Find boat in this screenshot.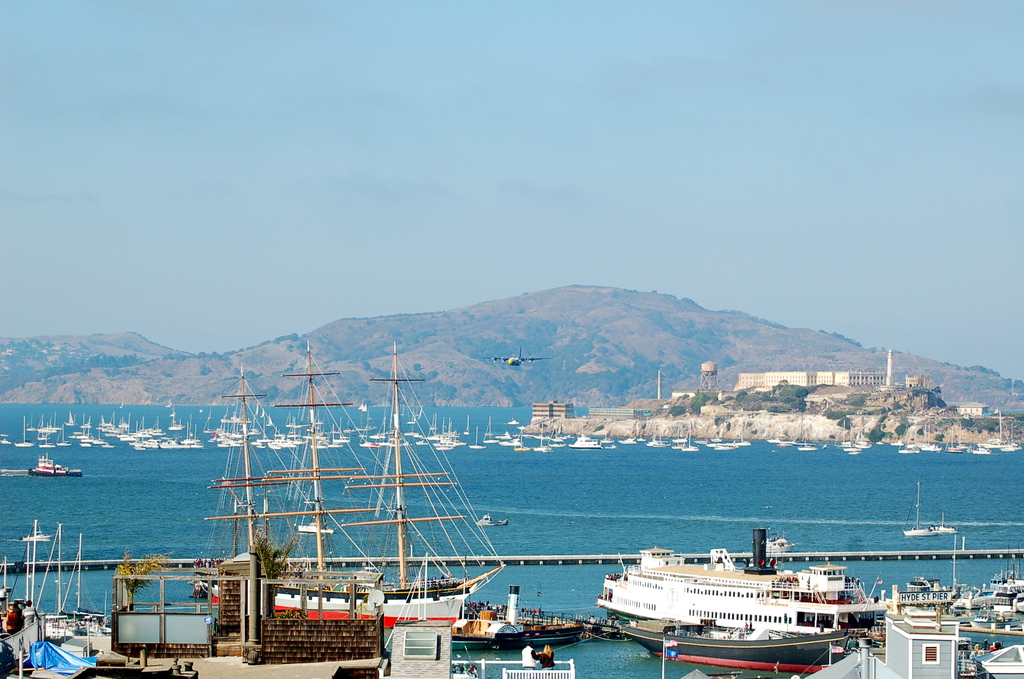
The bounding box for boat is locate(202, 343, 504, 656).
